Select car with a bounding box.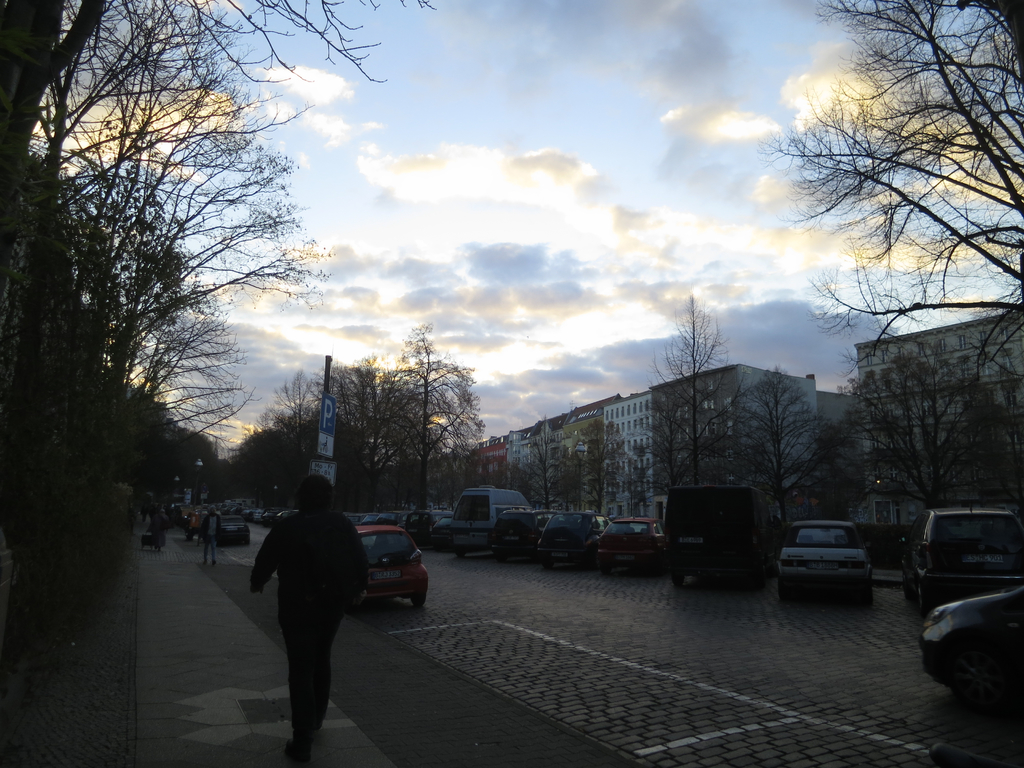
bbox=[913, 583, 1023, 707].
